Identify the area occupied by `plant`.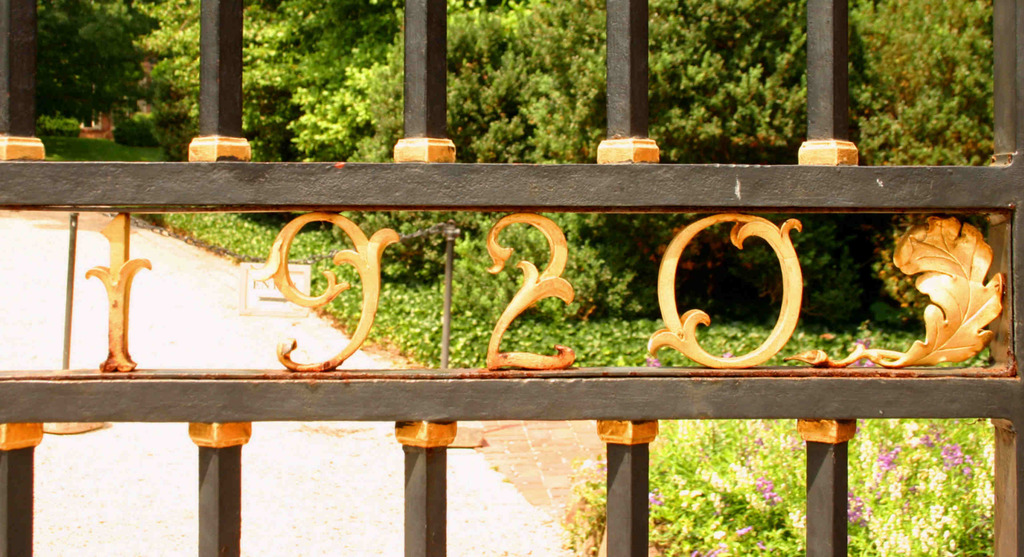
Area: box=[837, 415, 1005, 556].
